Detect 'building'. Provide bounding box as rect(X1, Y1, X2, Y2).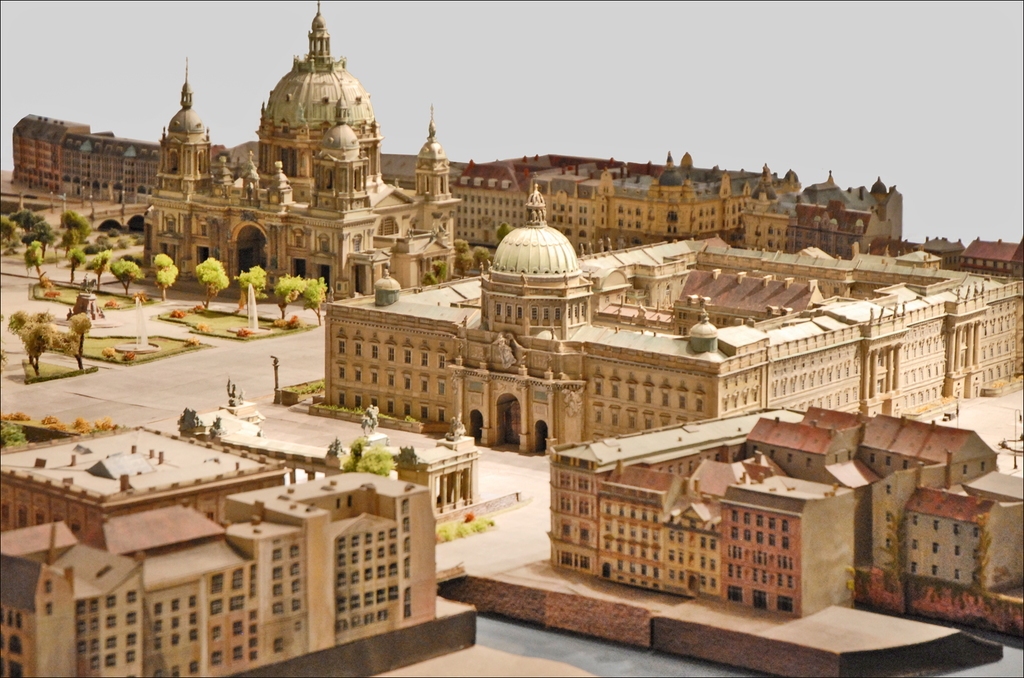
rect(0, 426, 436, 677).
